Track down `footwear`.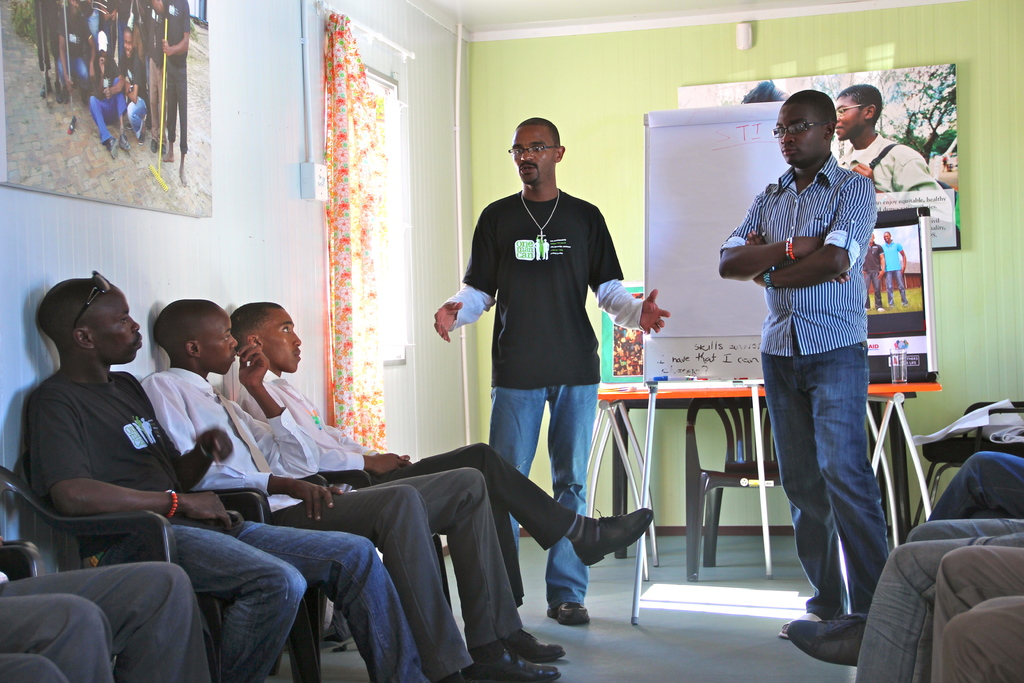
Tracked to bbox(767, 605, 867, 671).
